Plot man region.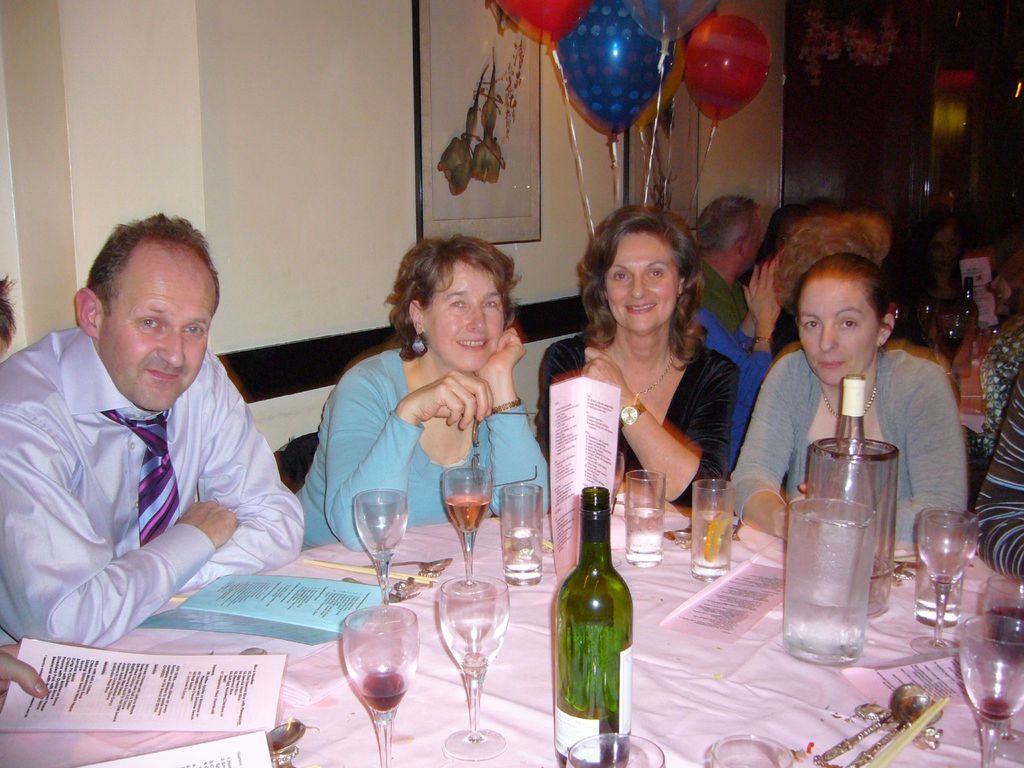
Plotted at (22,193,304,706).
